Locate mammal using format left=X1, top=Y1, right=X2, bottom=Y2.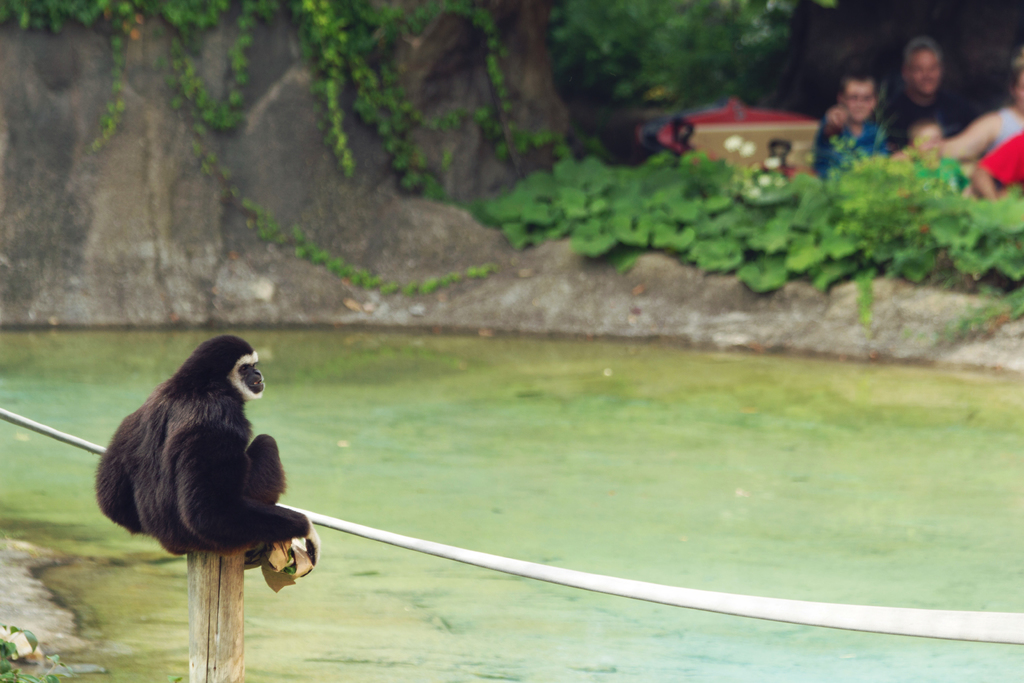
left=884, top=38, right=989, bottom=147.
